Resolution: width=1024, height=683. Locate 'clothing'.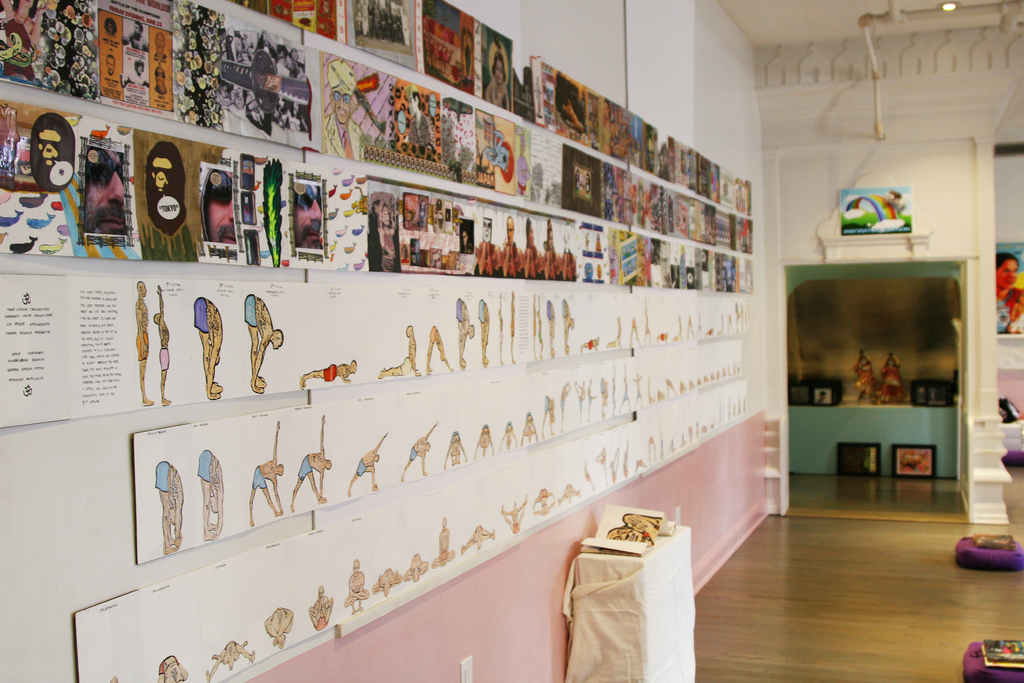
BBox(357, 460, 369, 479).
